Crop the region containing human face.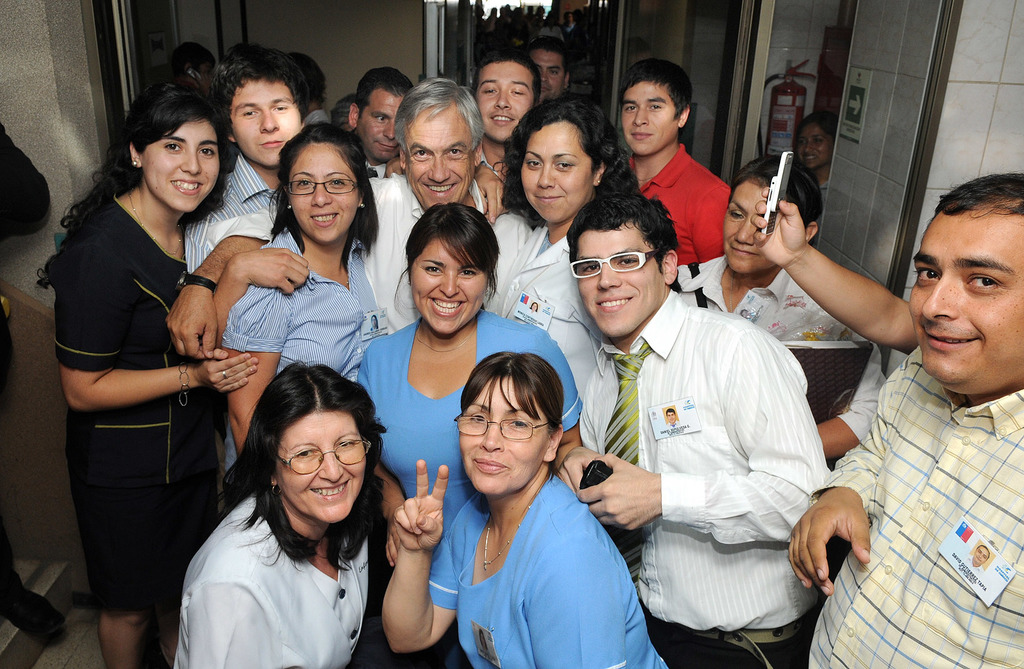
Crop region: <box>408,106,477,210</box>.
